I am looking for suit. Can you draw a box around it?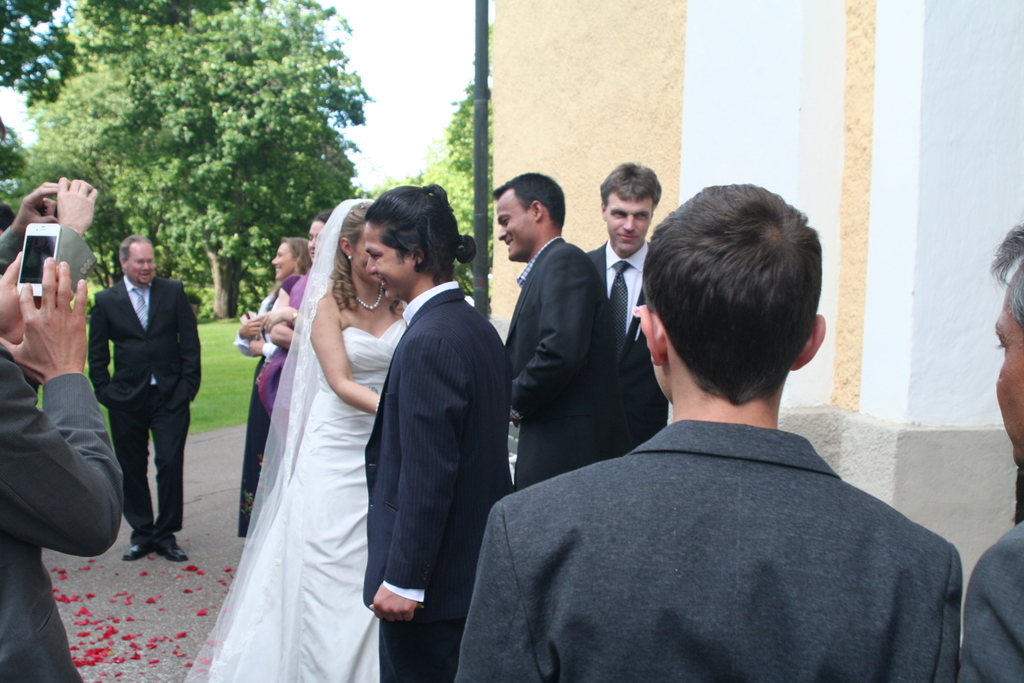
Sure, the bounding box is <region>88, 274, 202, 537</region>.
